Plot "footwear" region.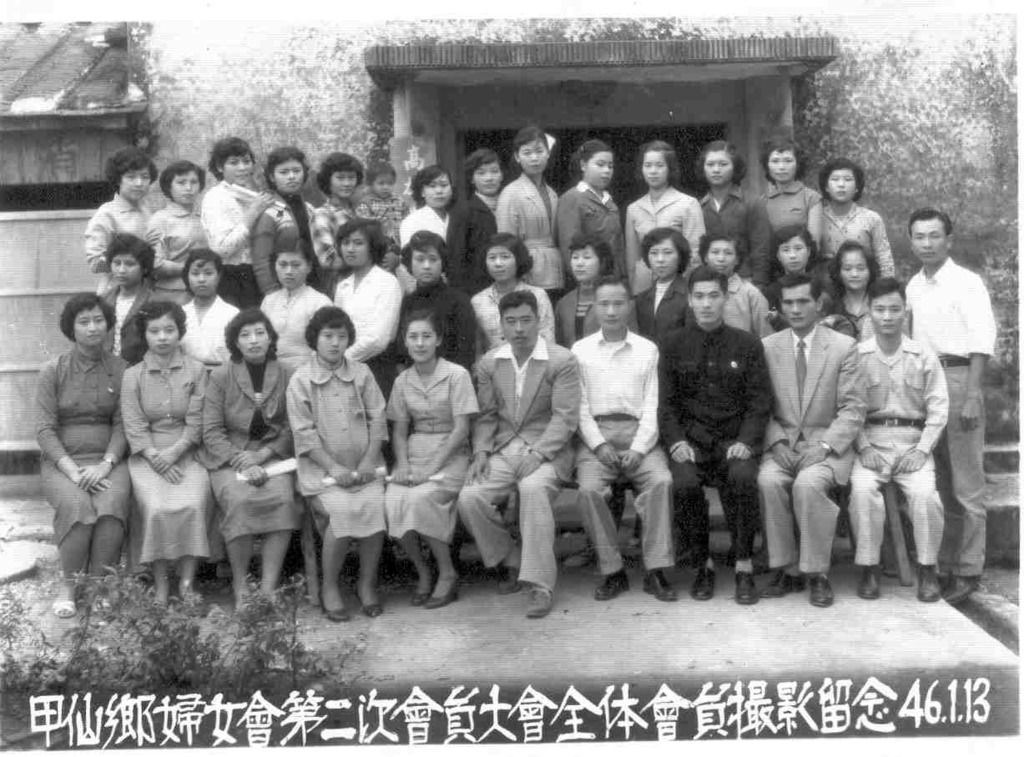
Plotted at l=320, t=598, r=346, b=619.
